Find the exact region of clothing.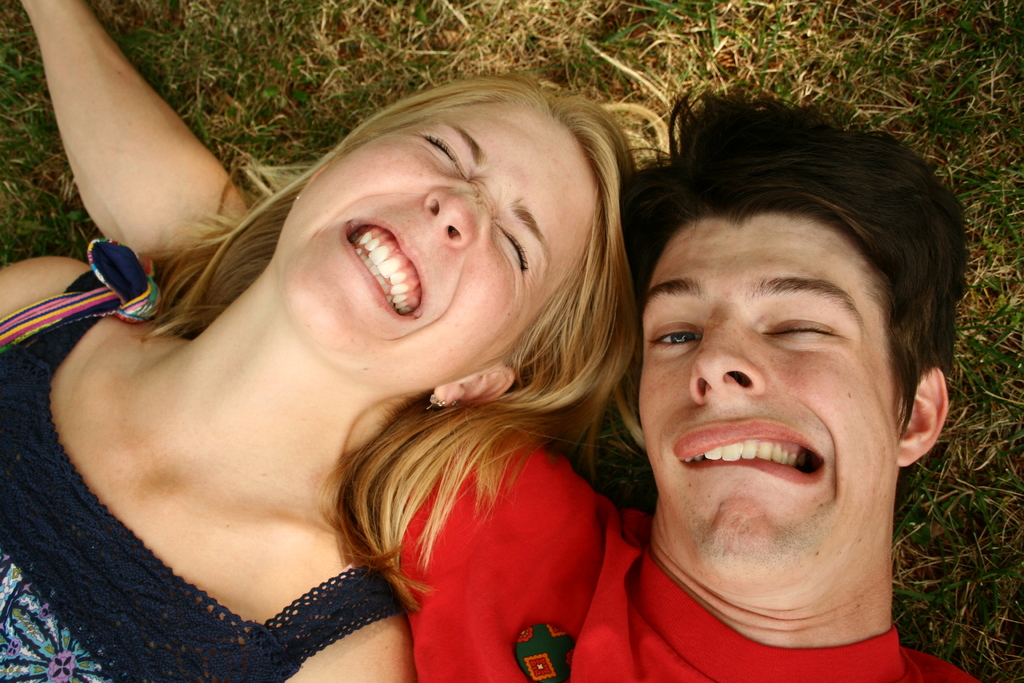
Exact region: region(390, 437, 980, 682).
